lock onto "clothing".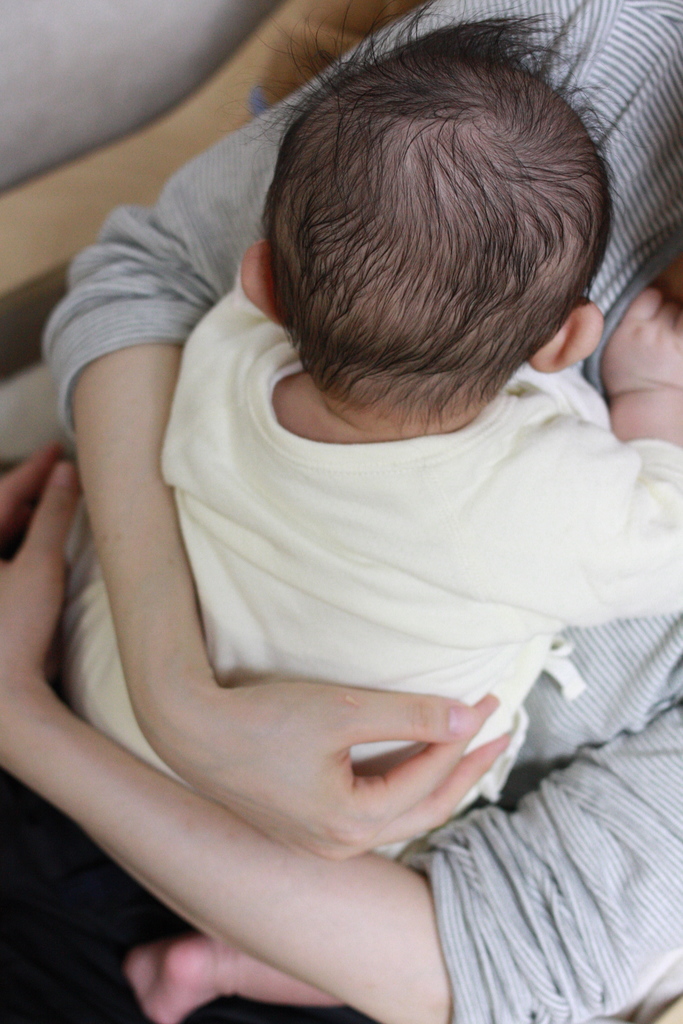
Locked: detection(0, 0, 682, 1023).
